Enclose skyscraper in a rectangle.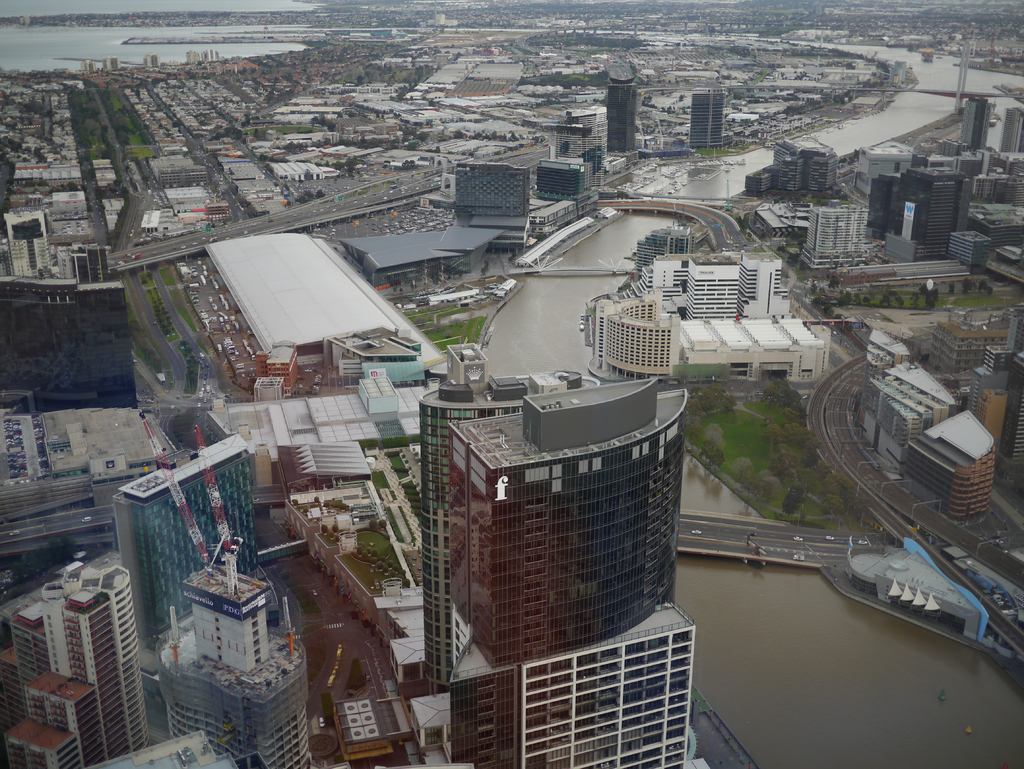
region(148, 537, 318, 768).
